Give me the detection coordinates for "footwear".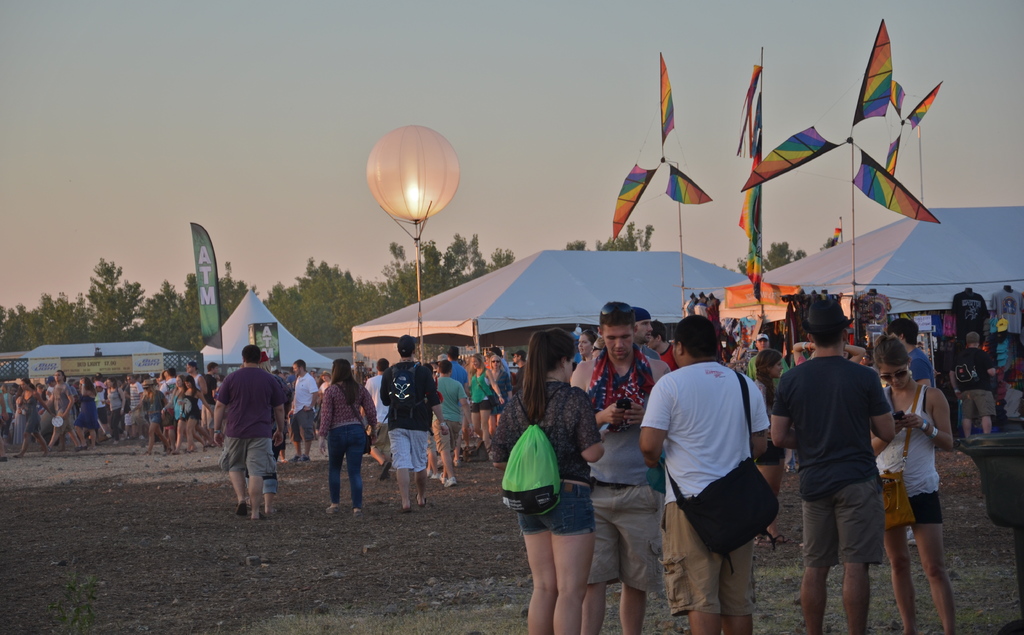
locate(202, 439, 225, 454).
